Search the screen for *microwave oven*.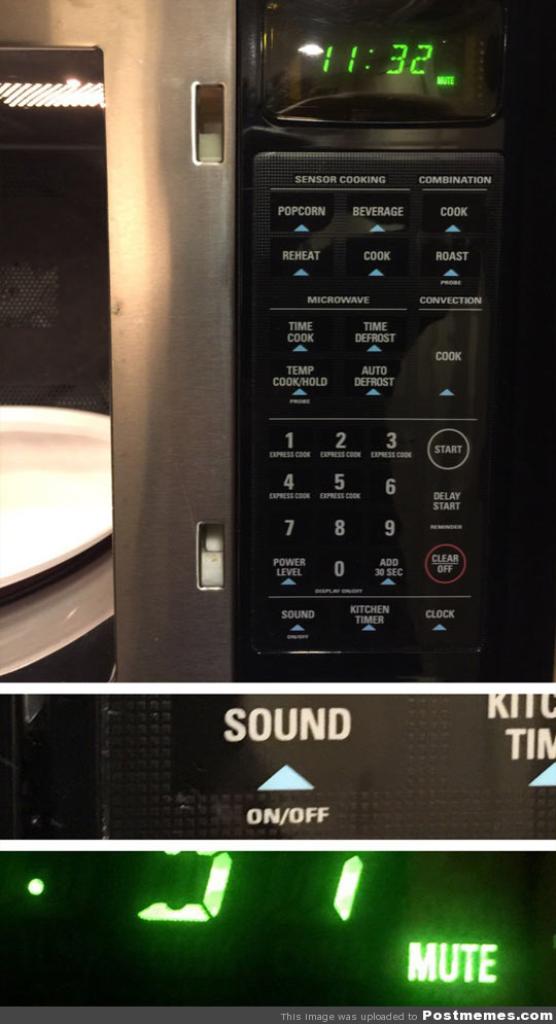
Found at l=0, t=0, r=555, b=1023.
